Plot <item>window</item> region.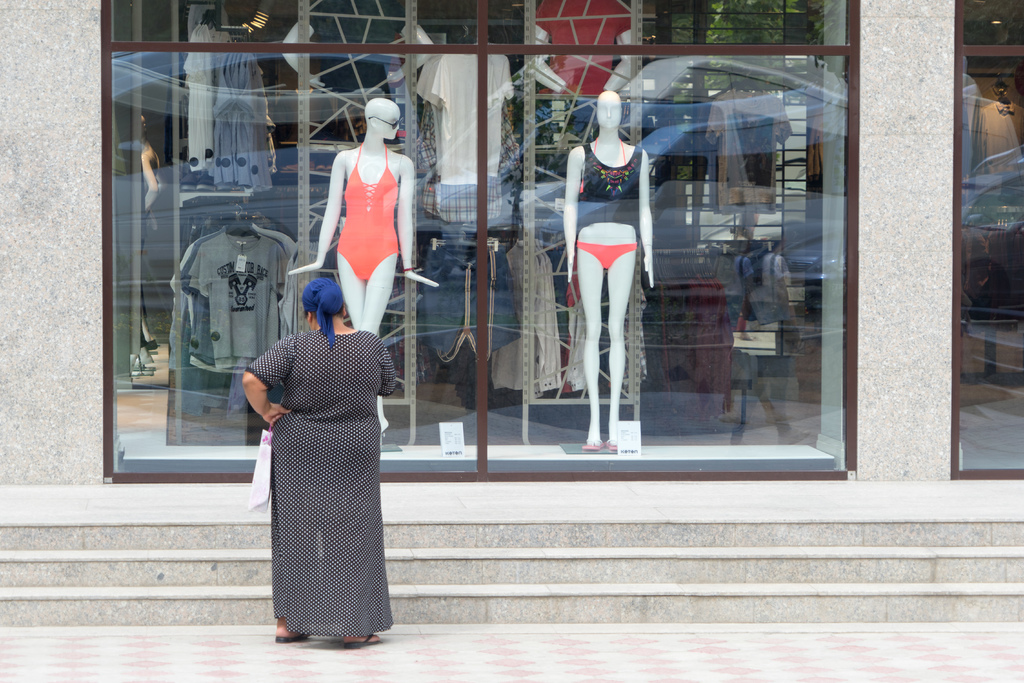
Plotted at x1=950, y1=0, x2=1023, y2=476.
